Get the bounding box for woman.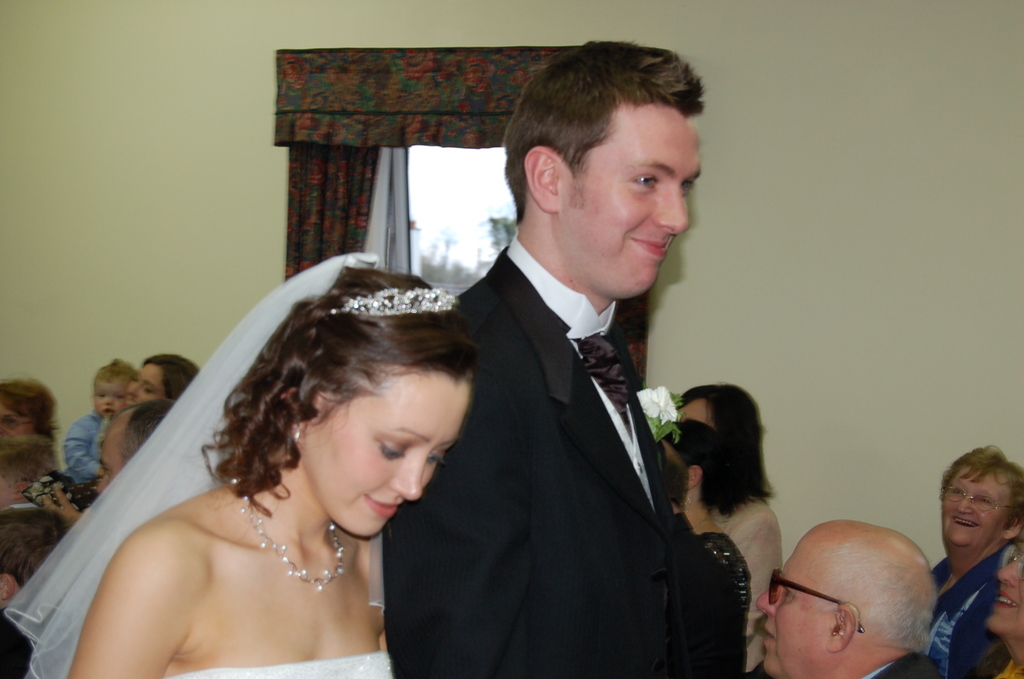
region(915, 442, 1023, 678).
